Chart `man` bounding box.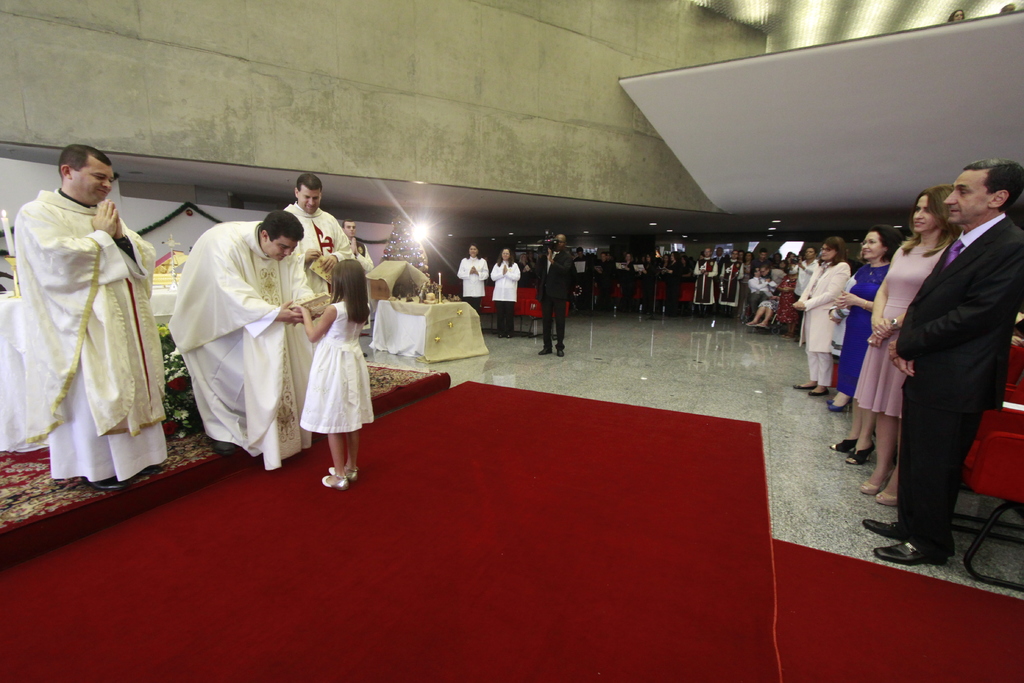
Charted: select_region(717, 249, 741, 308).
